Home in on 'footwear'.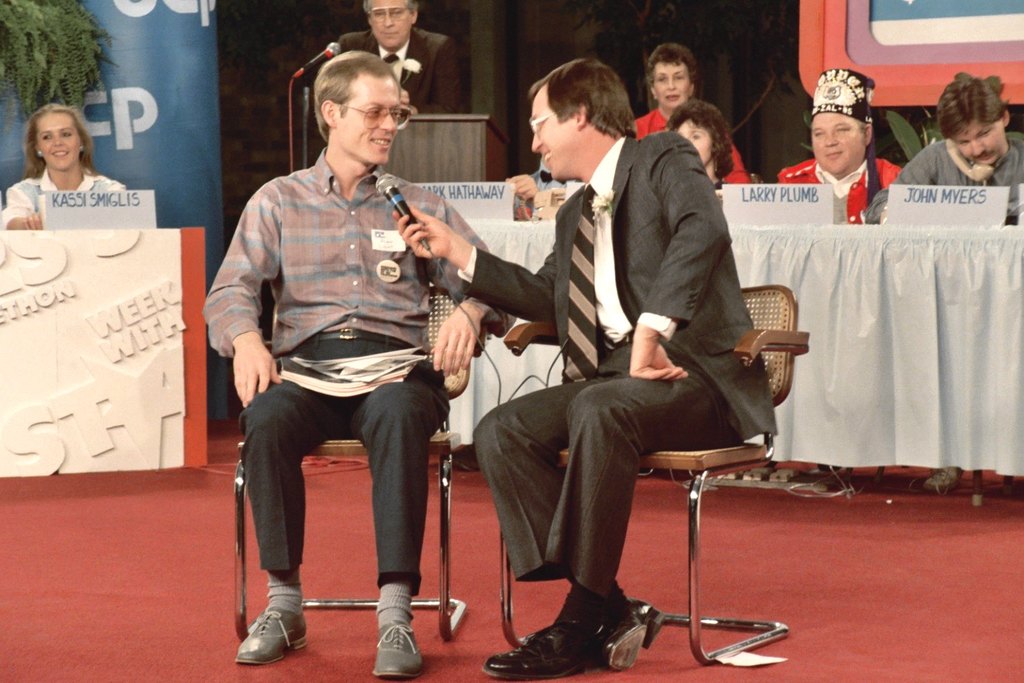
Homed in at (left=921, top=469, right=961, bottom=490).
